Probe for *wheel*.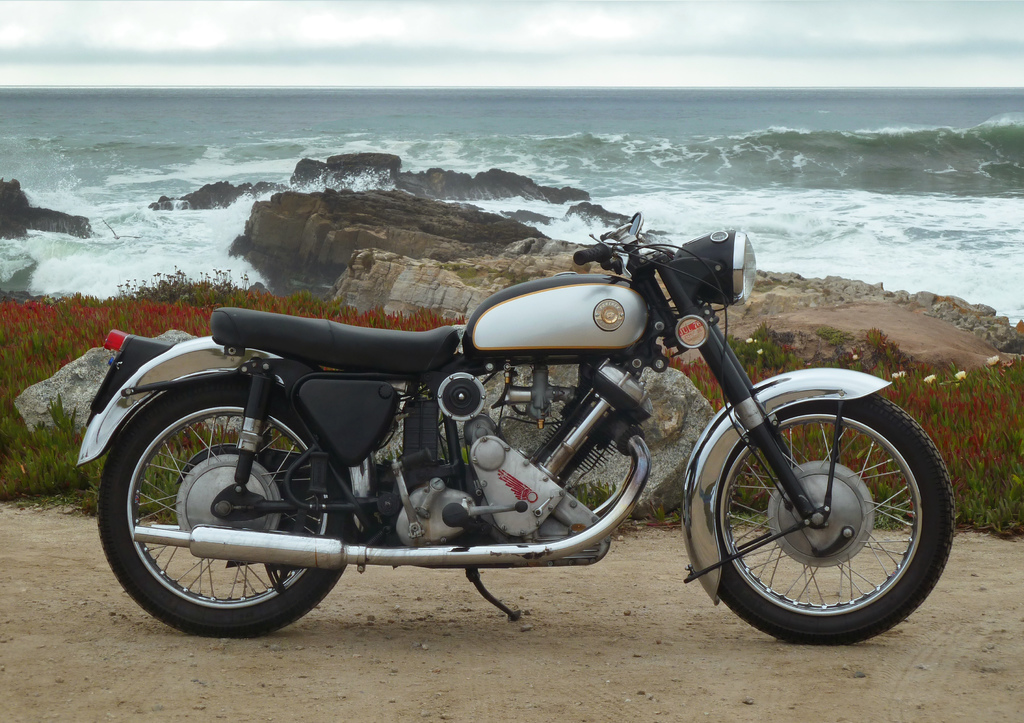
Probe result: x1=97, y1=373, x2=355, y2=638.
